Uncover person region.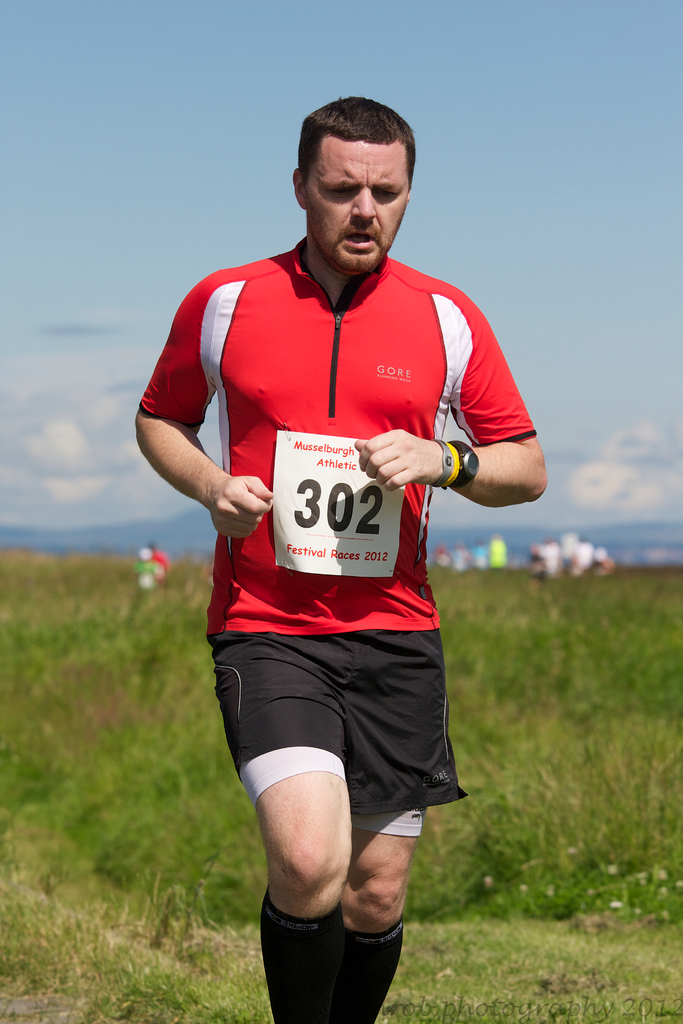
Uncovered: pyautogui.locateOnScreen(130, 97, 548, 1023).
